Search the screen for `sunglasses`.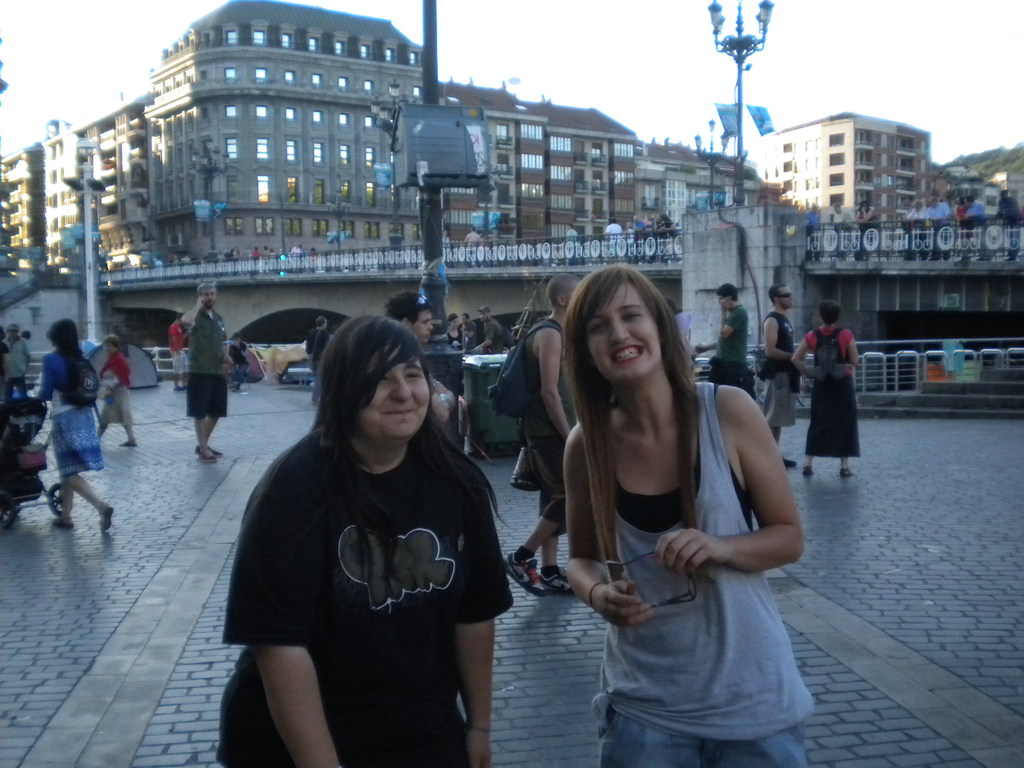
Found at (777,290,790,297).
